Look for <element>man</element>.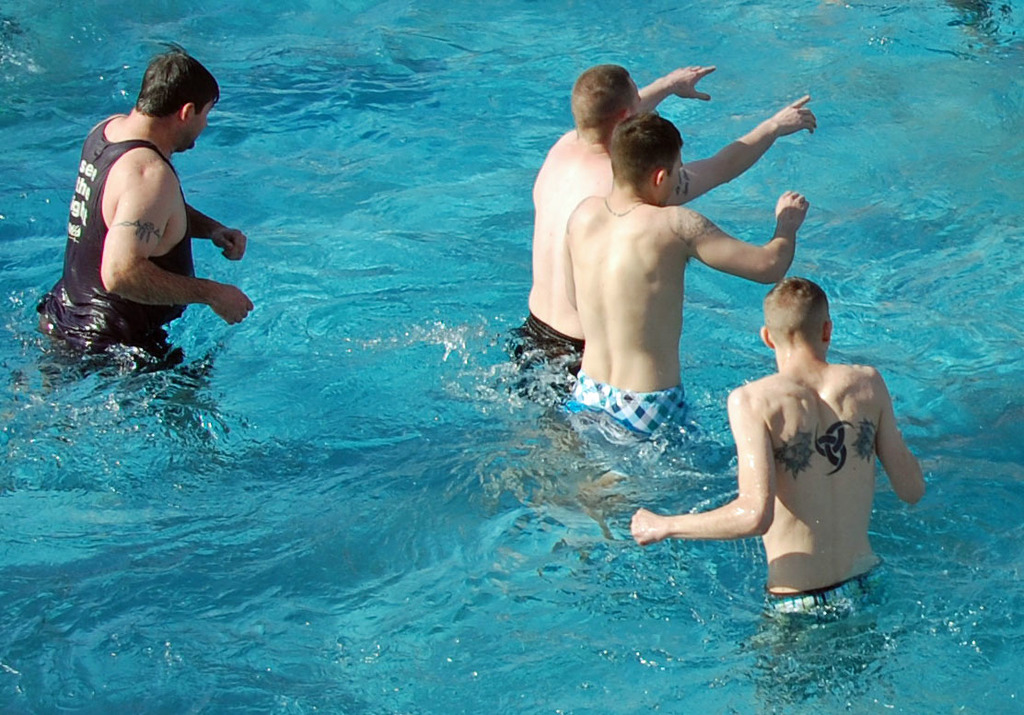
Found: 627/278/925/688.
